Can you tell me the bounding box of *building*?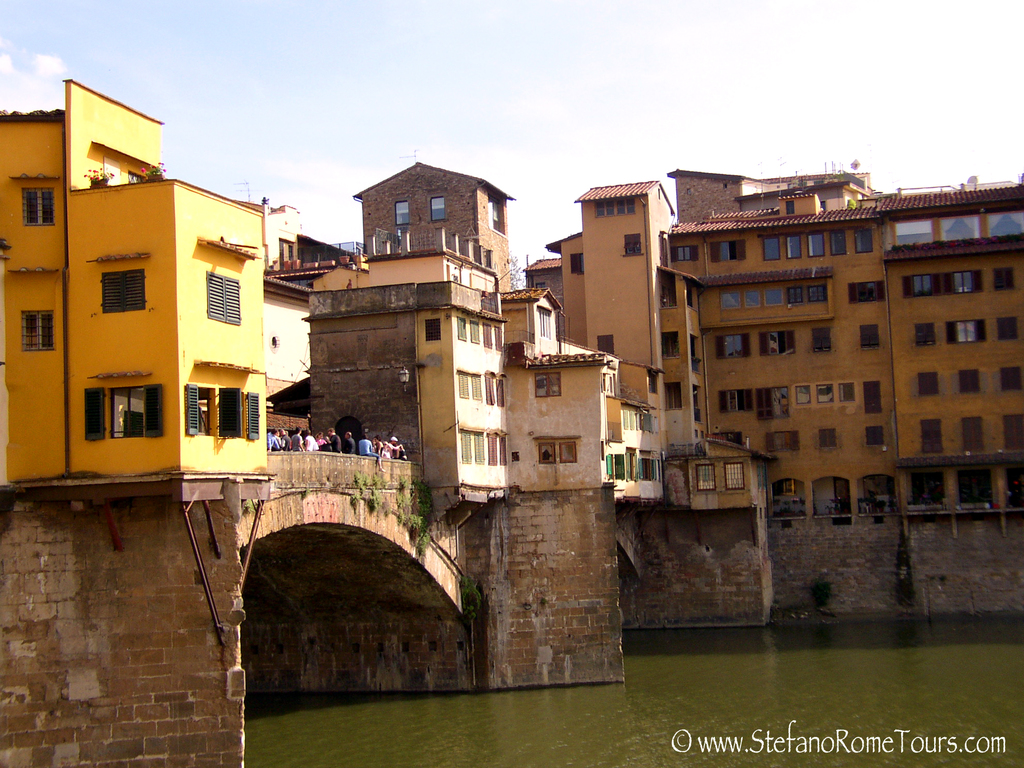
[1, 74, 1023, 507].
